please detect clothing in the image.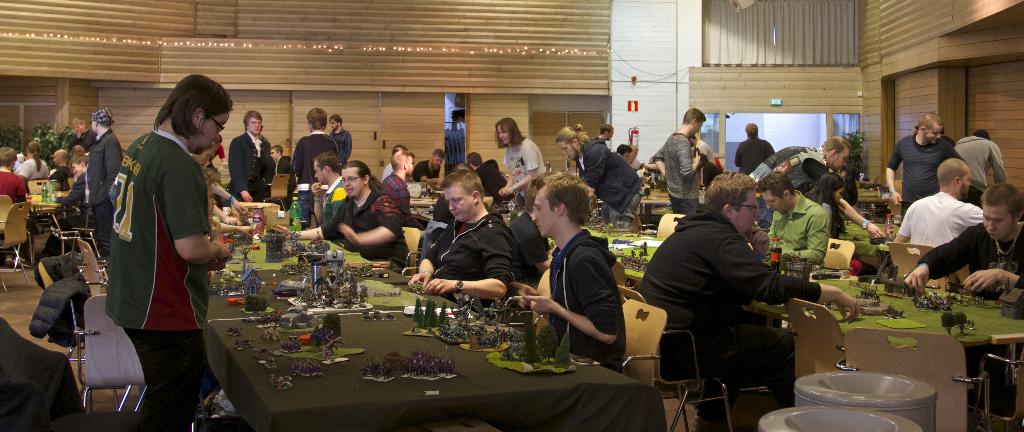
Rect(736, 135, 771, 172).
